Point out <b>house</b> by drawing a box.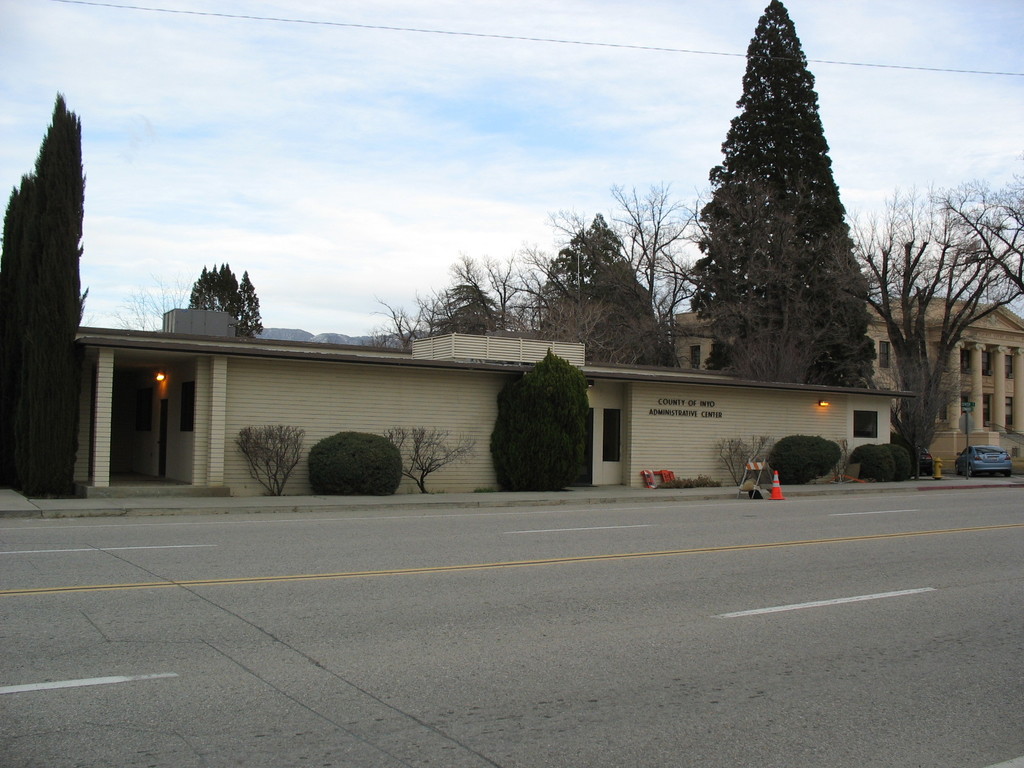
BBox(66, 310, 573, 508).
